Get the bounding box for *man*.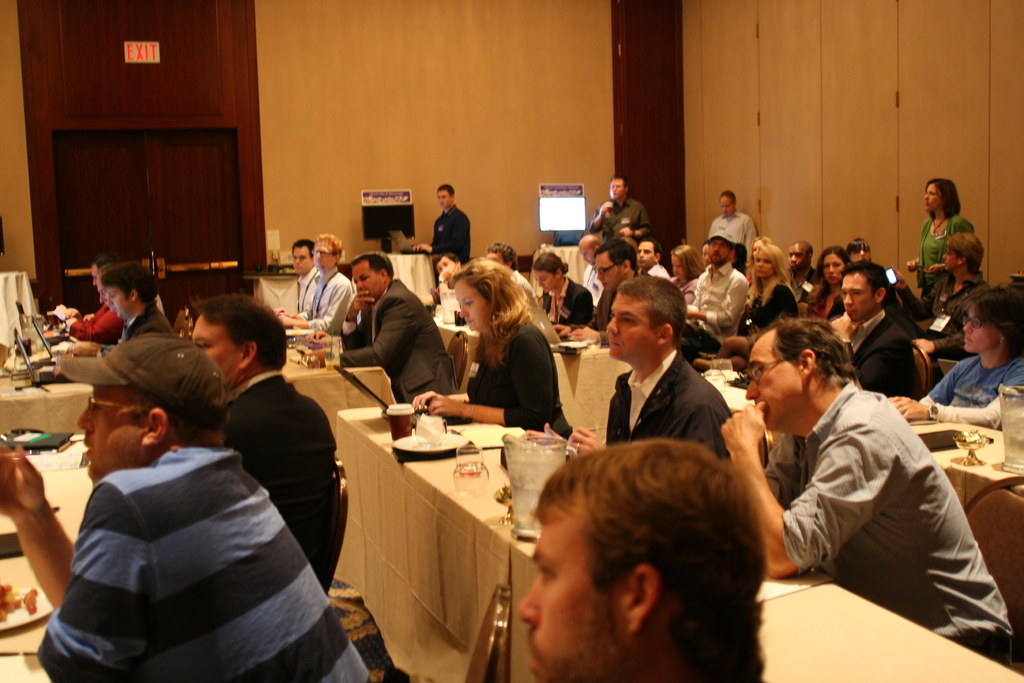
crop(588, 173, 649, 248).
